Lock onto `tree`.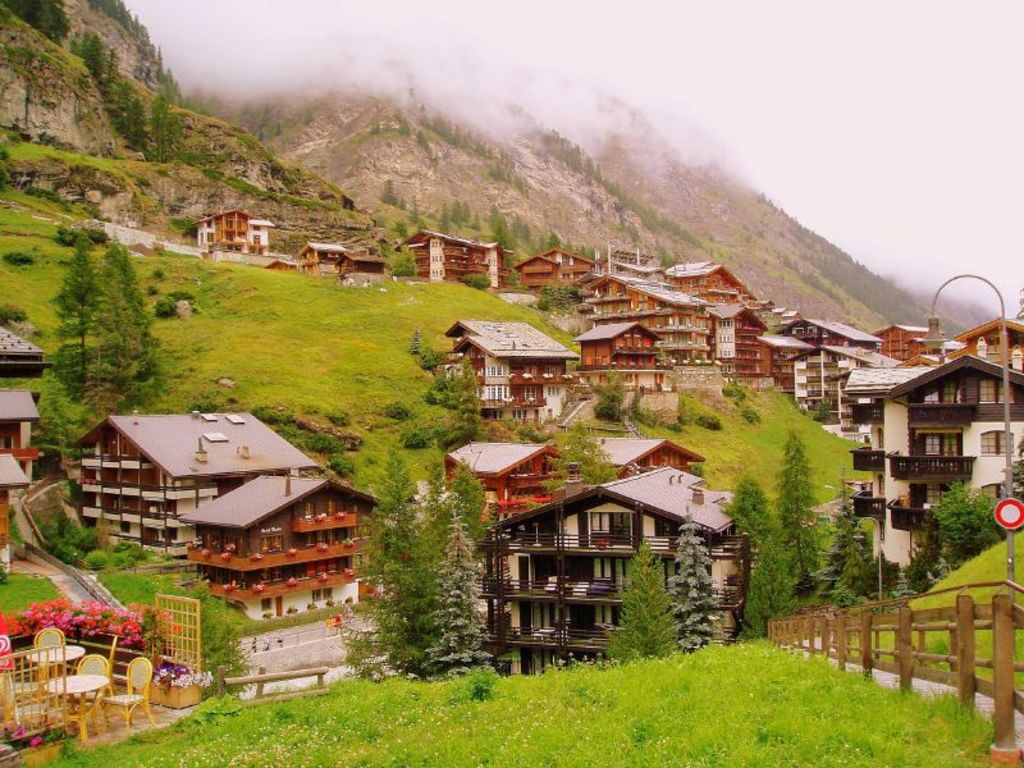
Locked: bbox(664, 500, 727, 657).
